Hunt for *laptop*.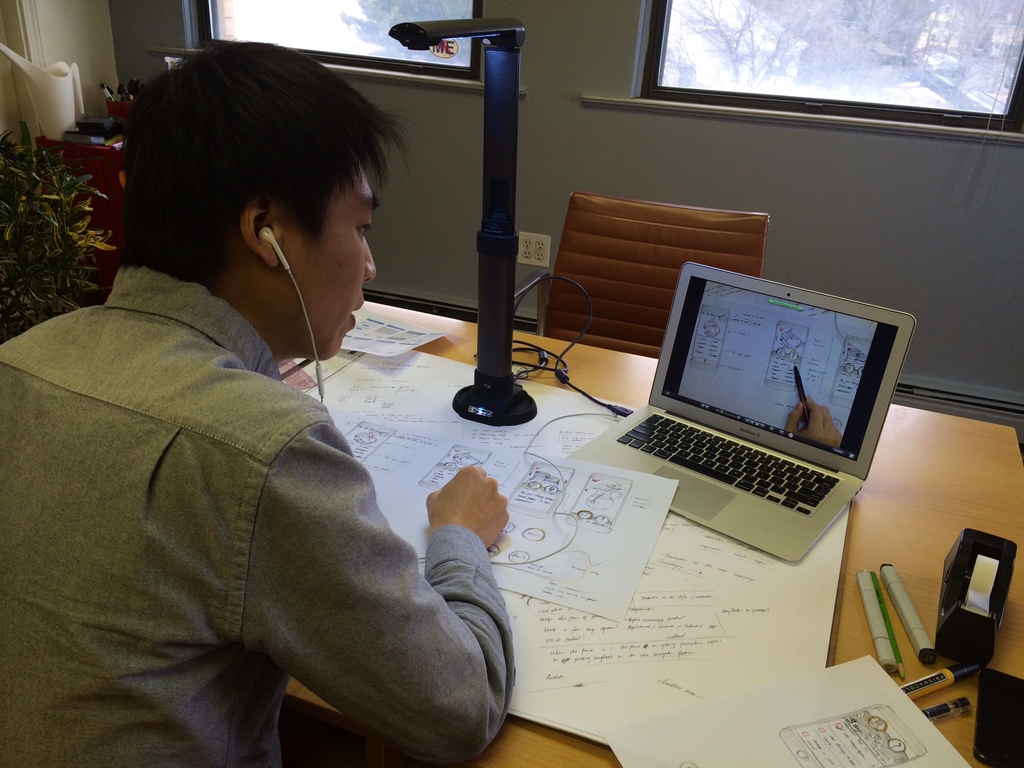
Hunted down at 590/268/908/570.
